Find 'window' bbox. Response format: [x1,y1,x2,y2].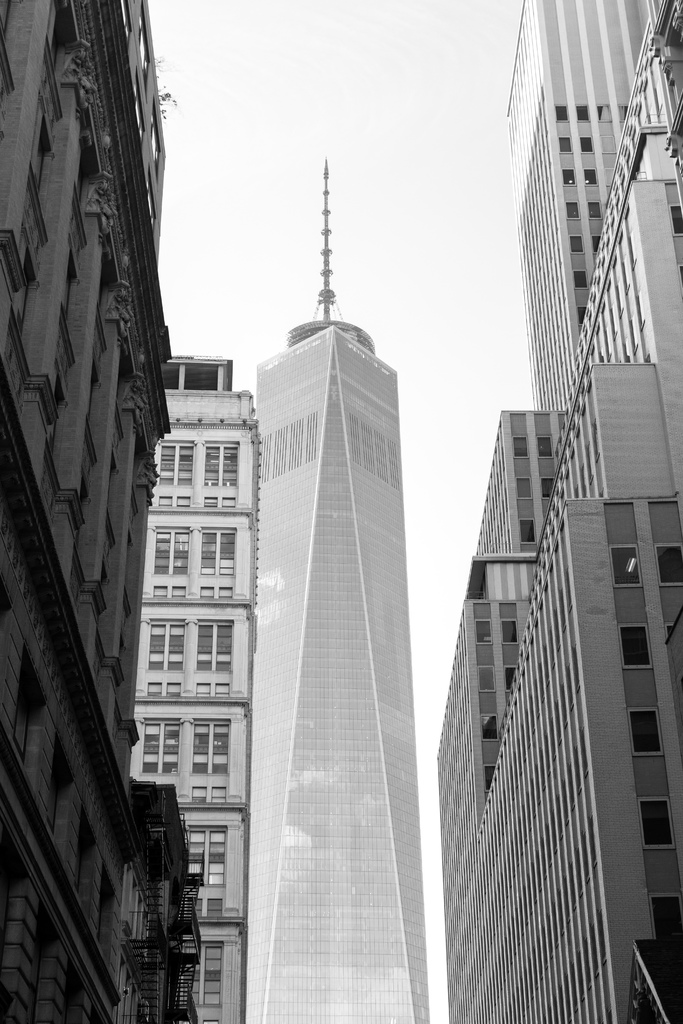
[498,616,521,648].
